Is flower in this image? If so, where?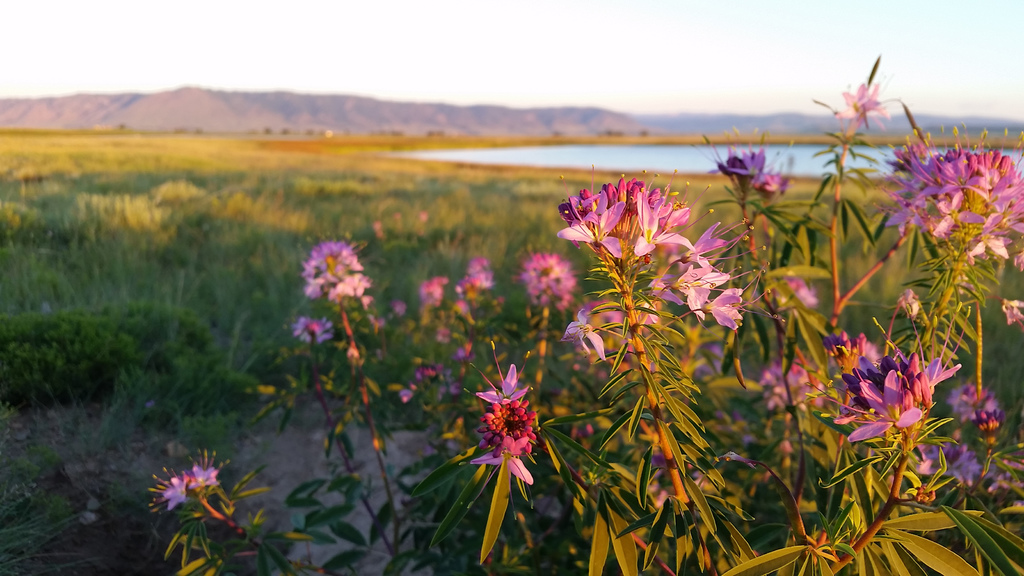
Yes, at 420,276,465,317.
